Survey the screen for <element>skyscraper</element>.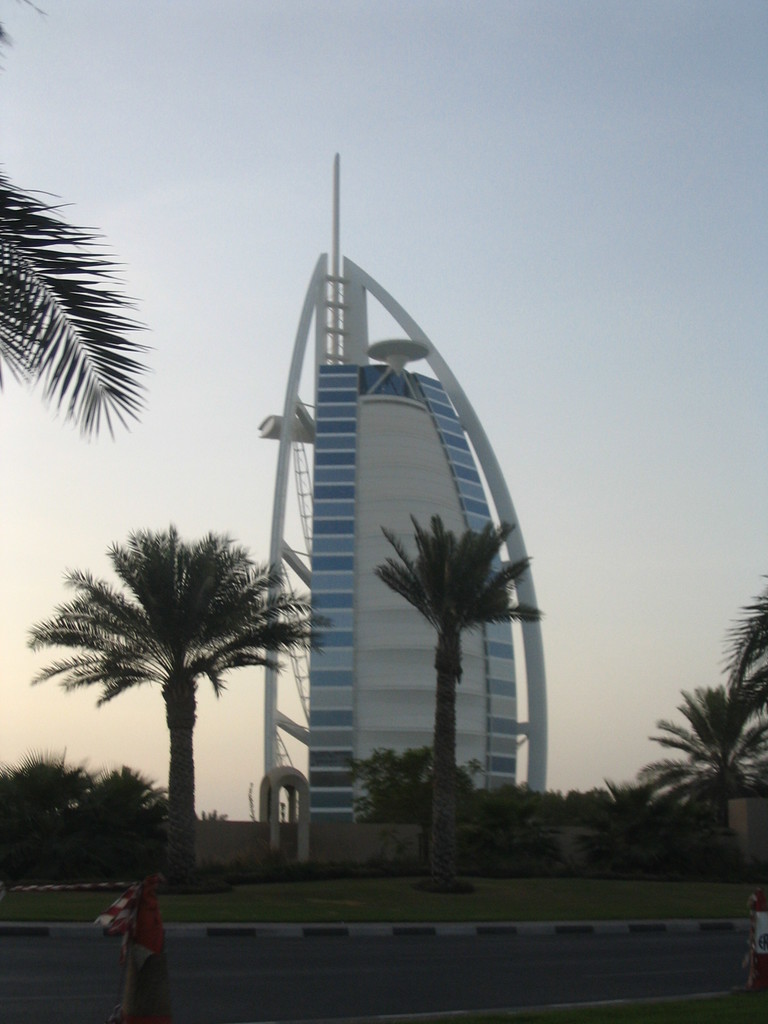
Survey found: <region>239, 191, 553, 838</region>.
